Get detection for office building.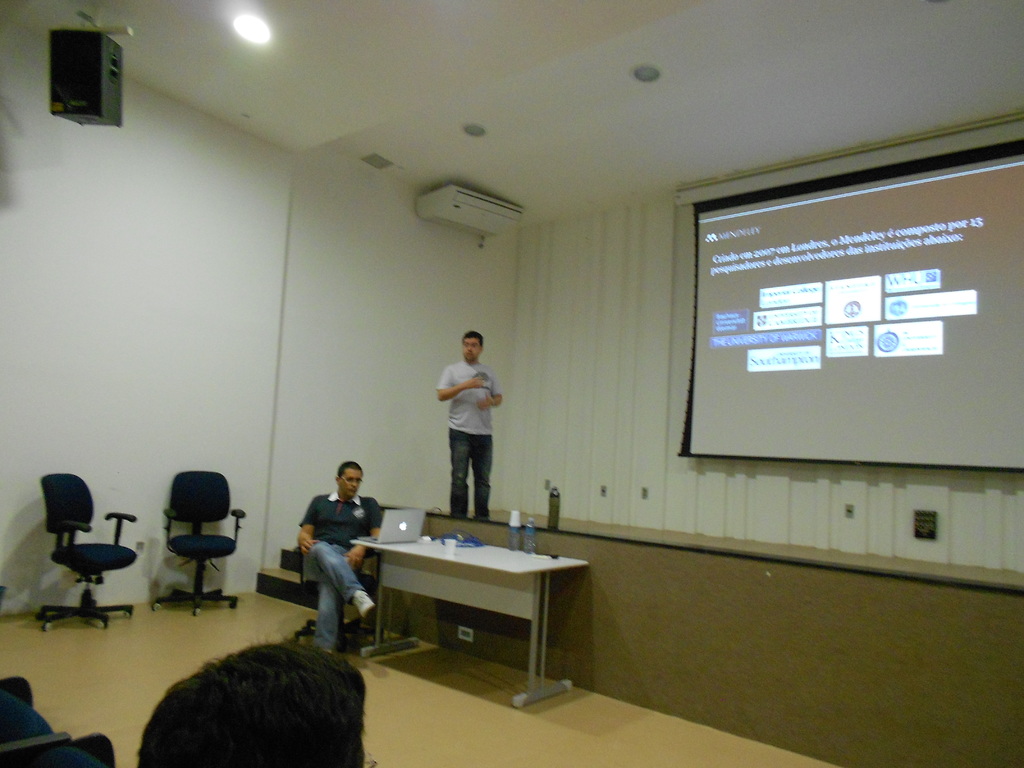
Detection: [left=38, top=60, right=941, bottom=767].
